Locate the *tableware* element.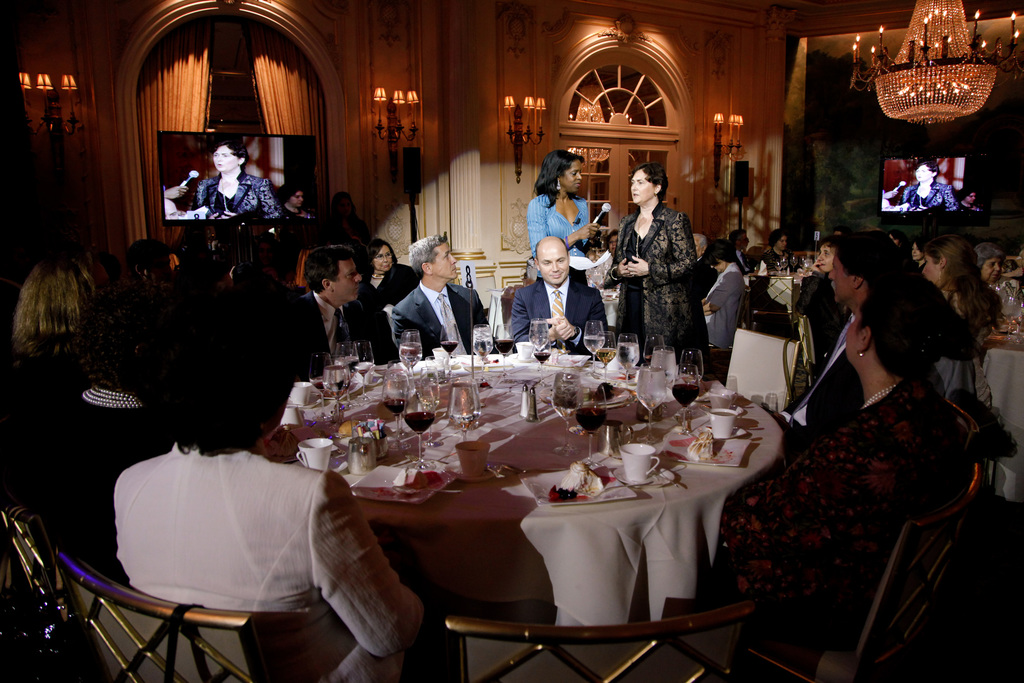
Element bbox: l=582, t=320, r=605, b=377.
